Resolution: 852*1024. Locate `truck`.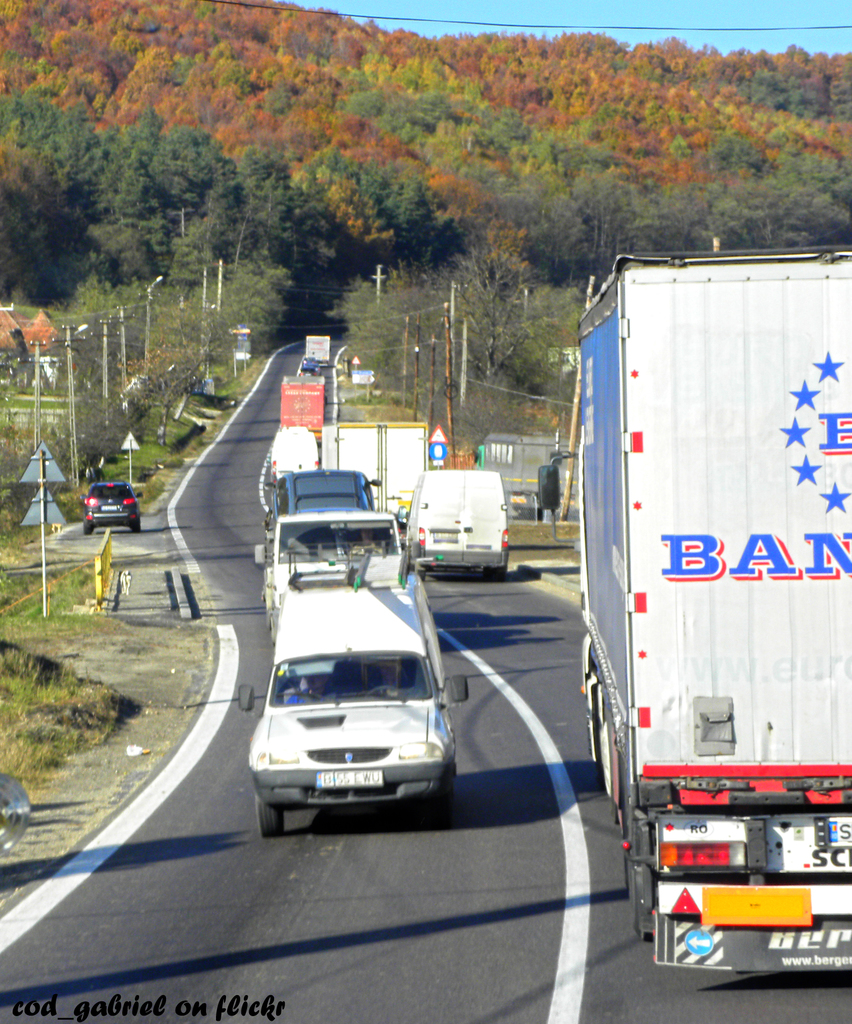
[397, 468, 509, 583].
